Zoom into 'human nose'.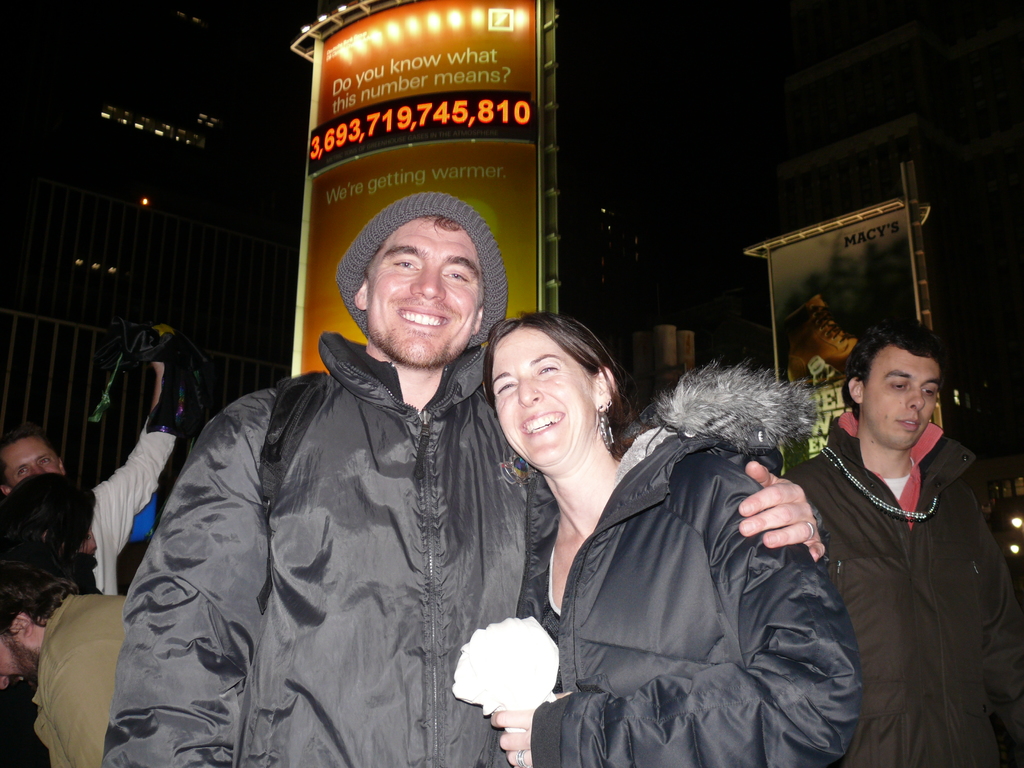
Zoom target: box(31, 464, 45, 477).
